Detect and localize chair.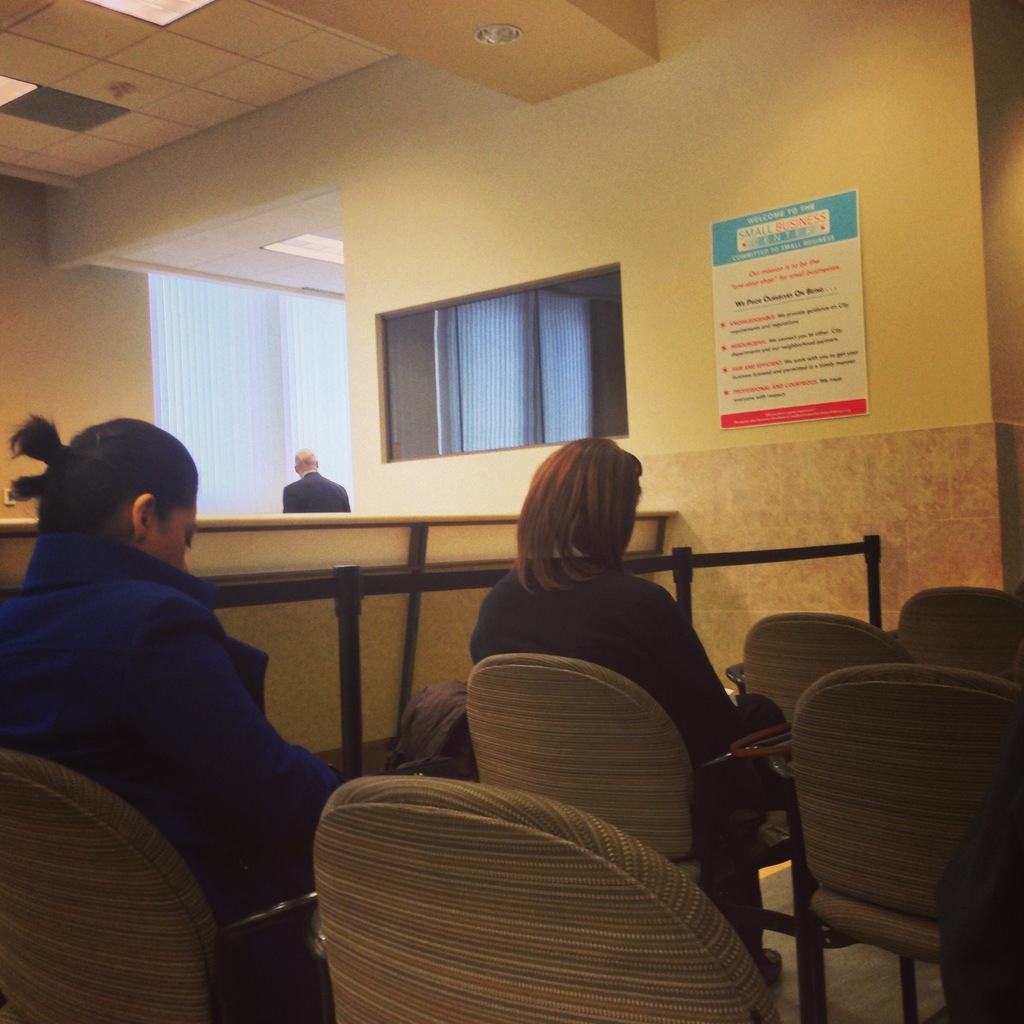
Localized at x1=746 y1=613 x2=922 y2=1023.
